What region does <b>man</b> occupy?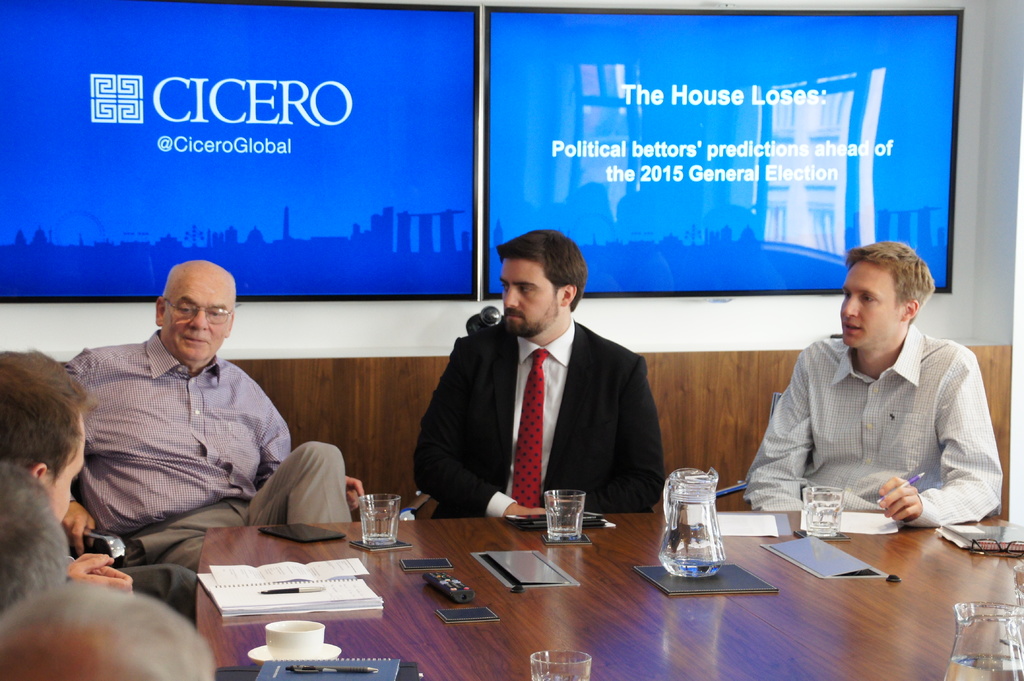
box=[406, 233, 688, 523].
